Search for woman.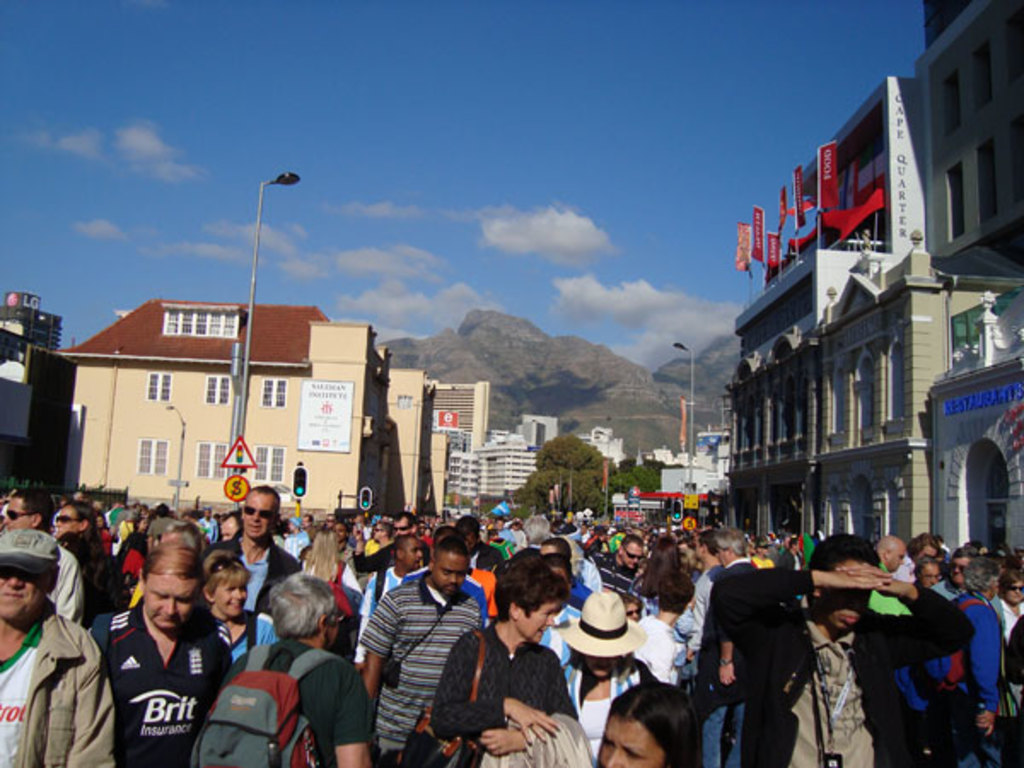
Found at detection(200, 551, 276, 667).
